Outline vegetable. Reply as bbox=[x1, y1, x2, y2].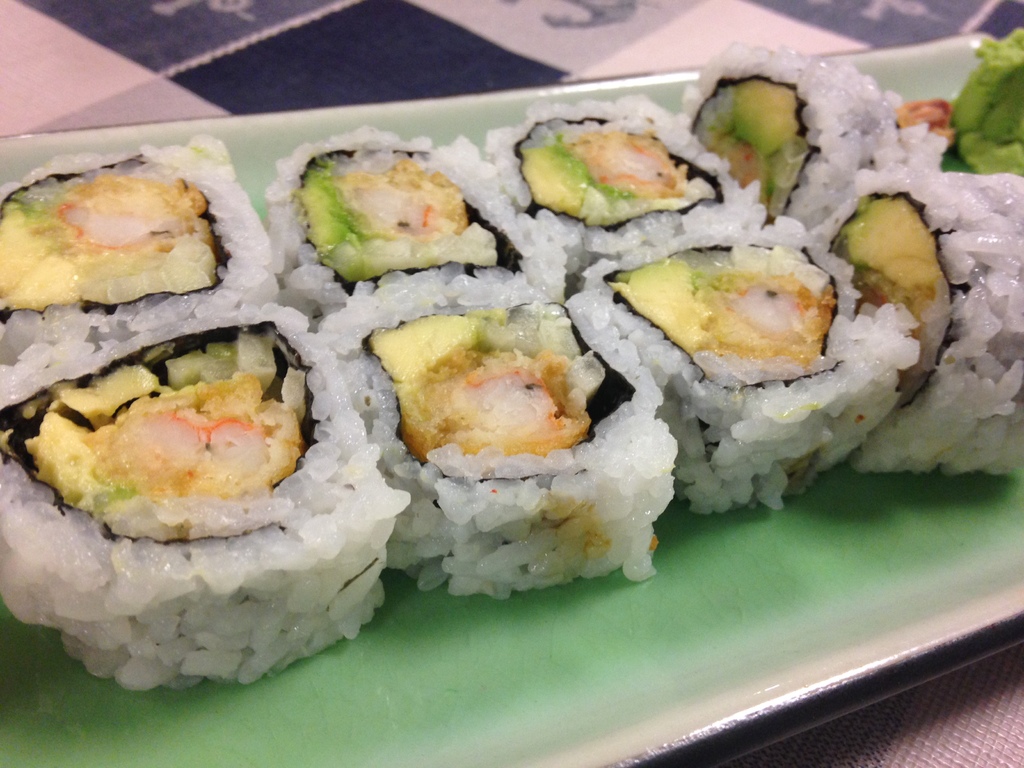
bbox=[294, 141, 520, 294].
